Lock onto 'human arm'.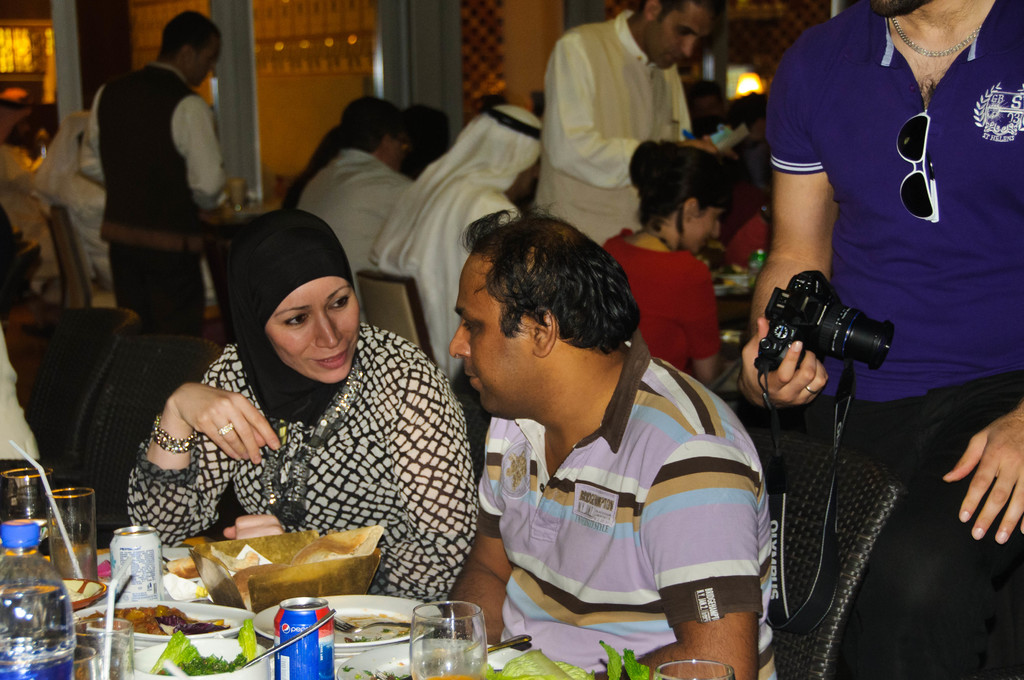
Locked: rect(593, 434, 766, 679).
